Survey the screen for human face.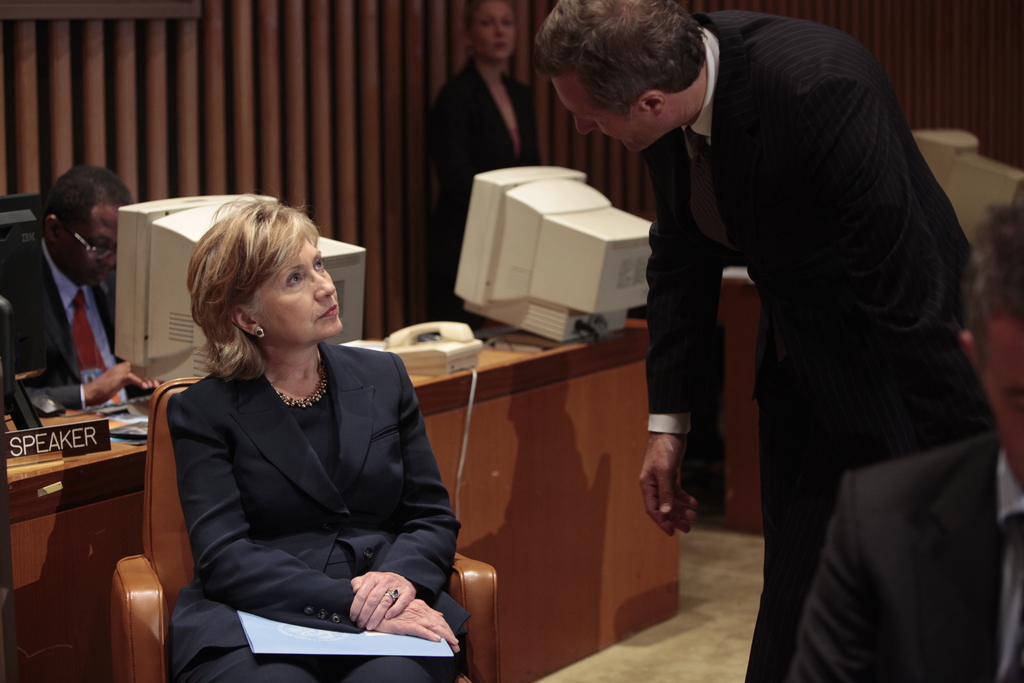
Survey found: 982:320:1023:491.
